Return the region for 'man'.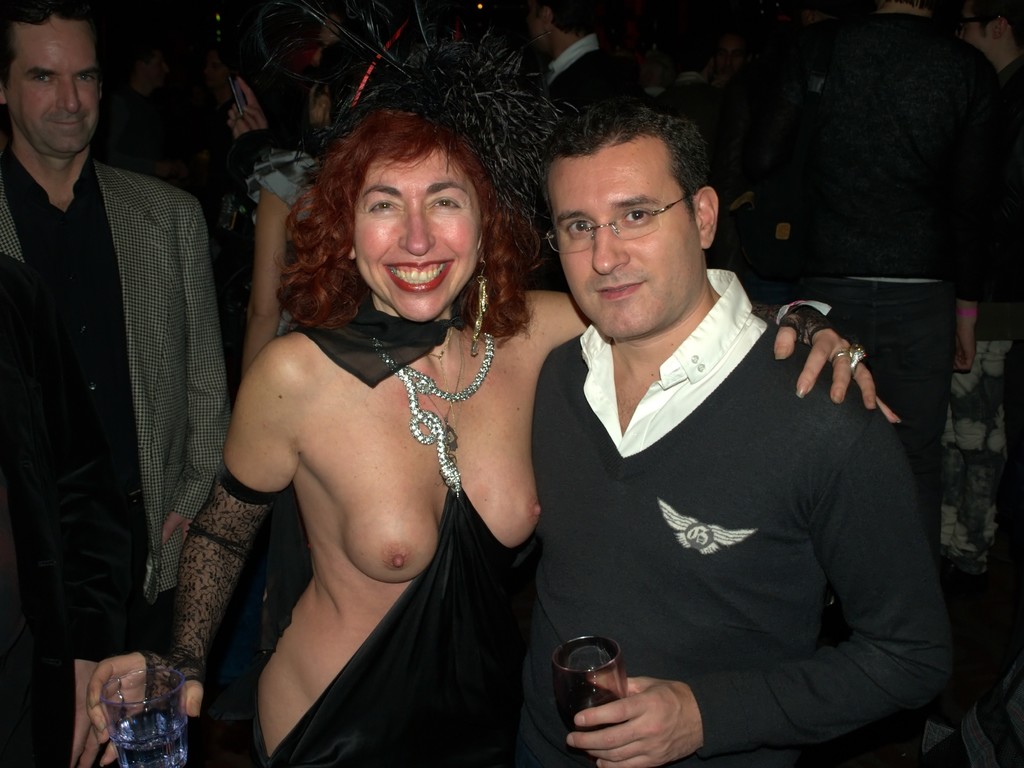
Rect(487, 86, 952, 755).
